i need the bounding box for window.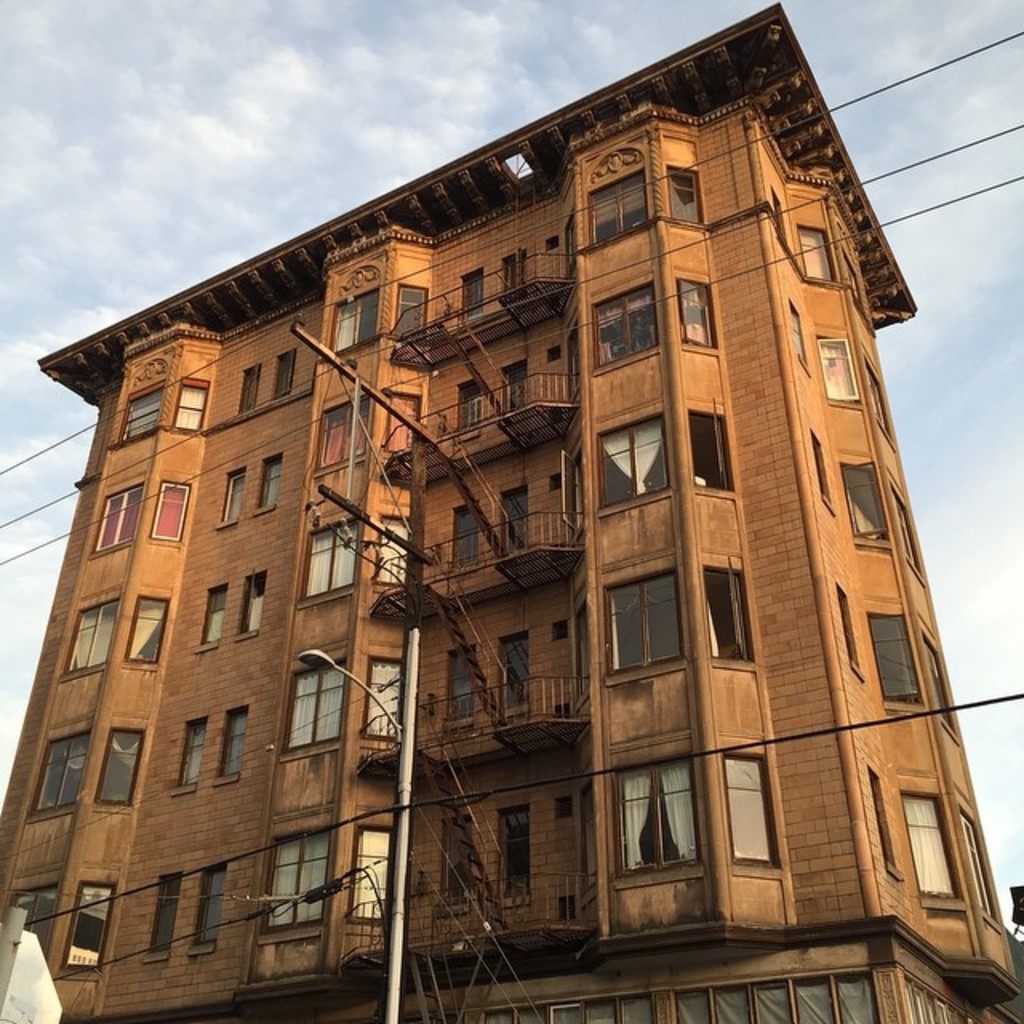
Here it is: l=126, t=590, r=173, b=670.
